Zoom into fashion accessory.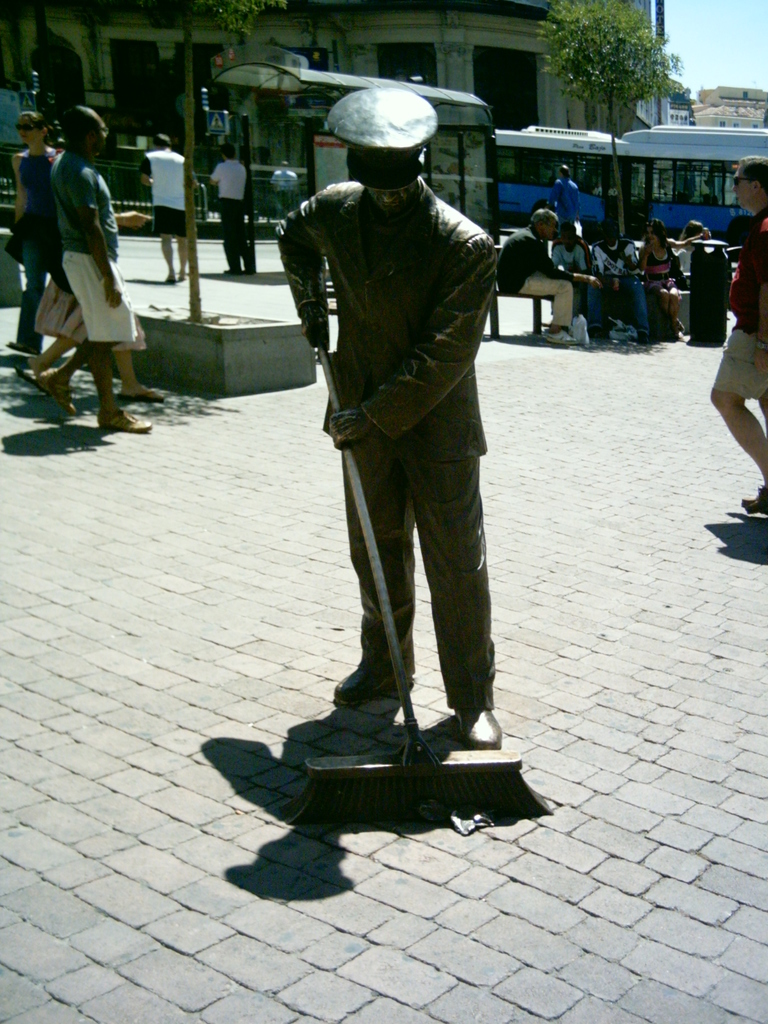
Zoom target: select_region(119, 211, 128, 228).
